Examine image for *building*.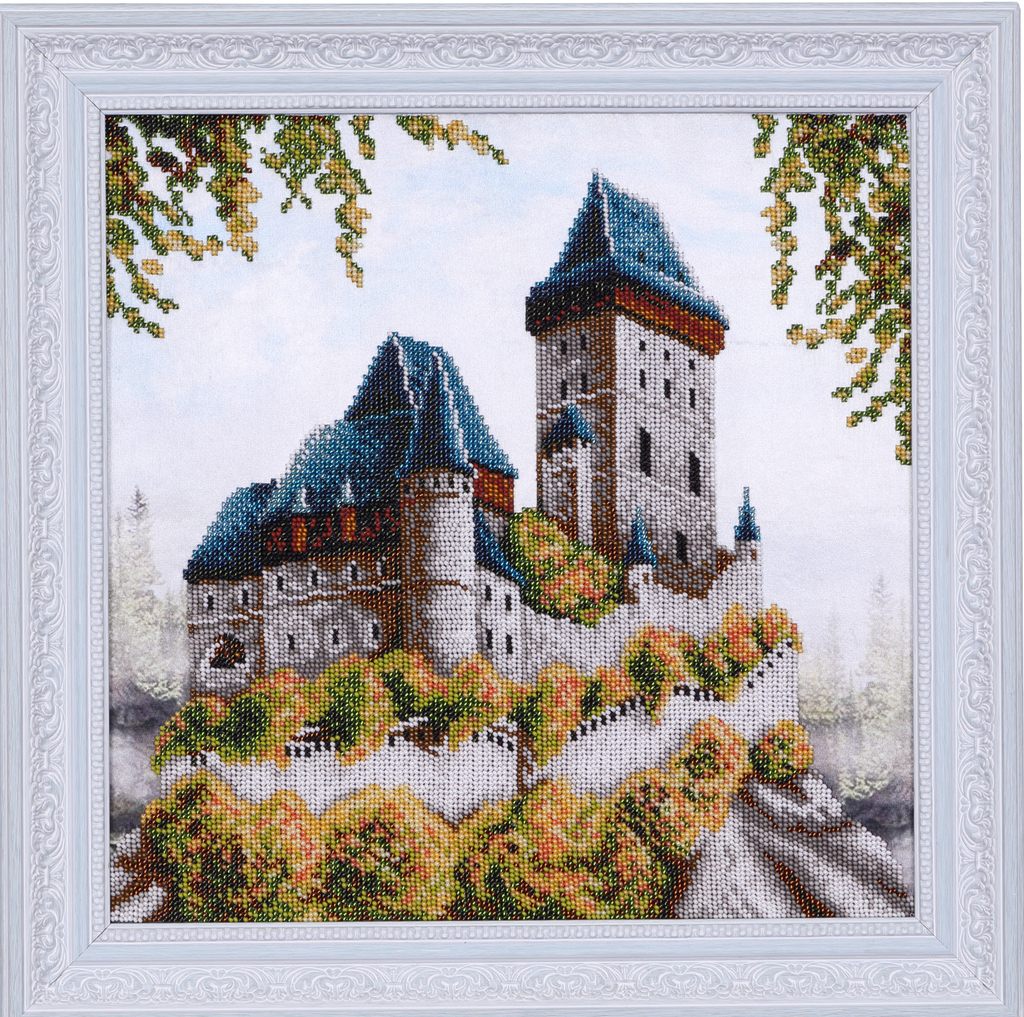
Examination result: bbox=(188, 170, 760, 689).
